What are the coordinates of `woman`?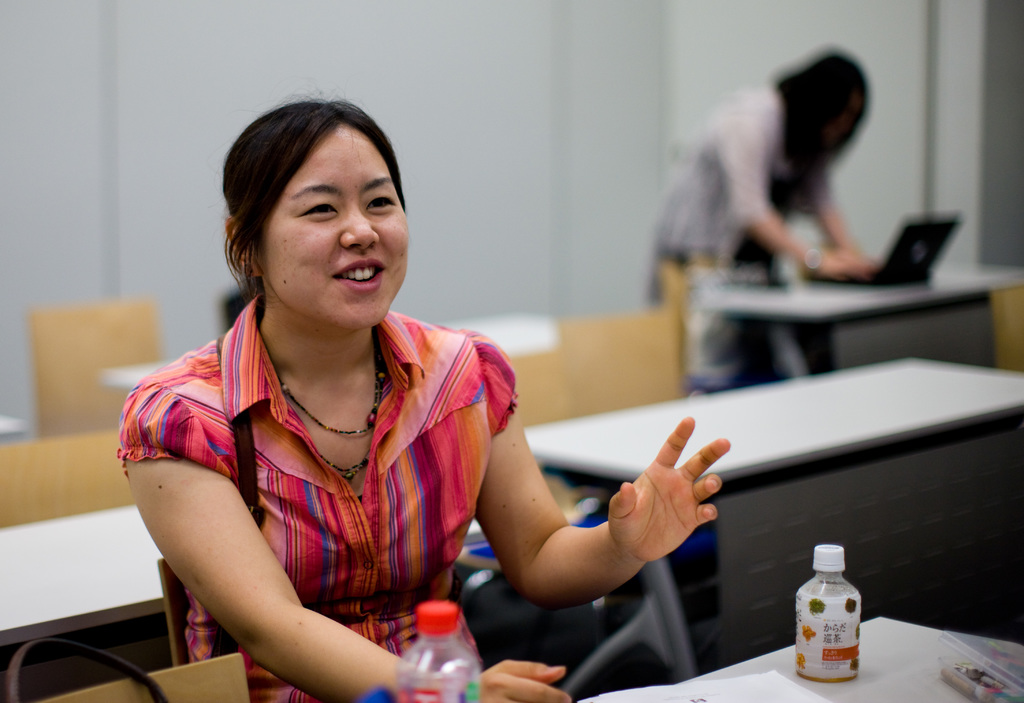
<bbox>109, 97, 580, 697</bbox>.
